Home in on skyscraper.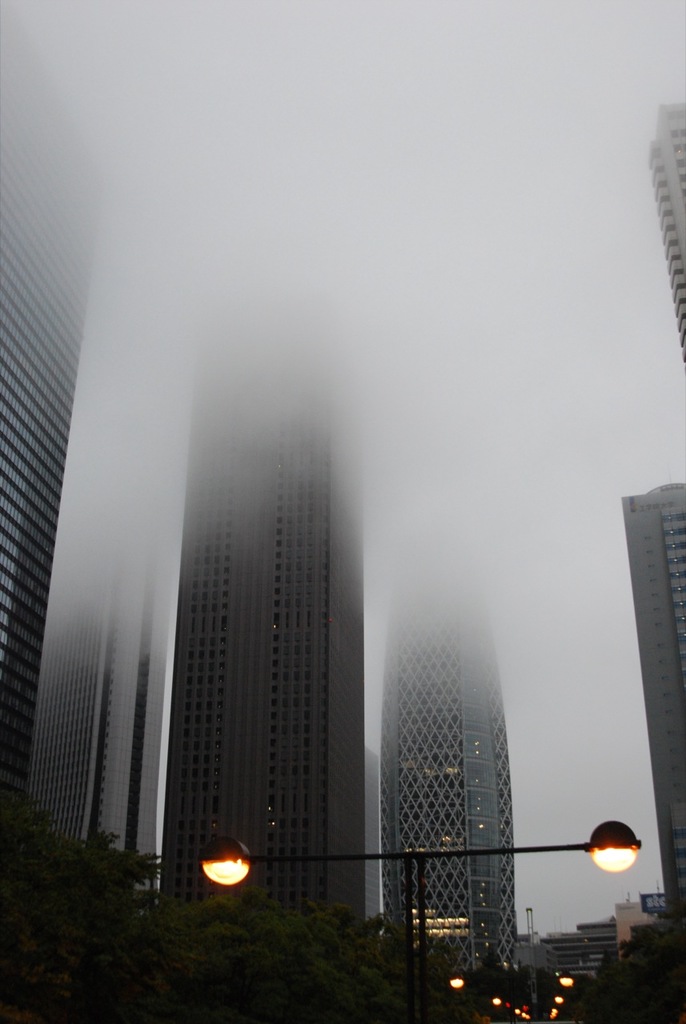
Homed in at detection(636, 93, 685, 354).
